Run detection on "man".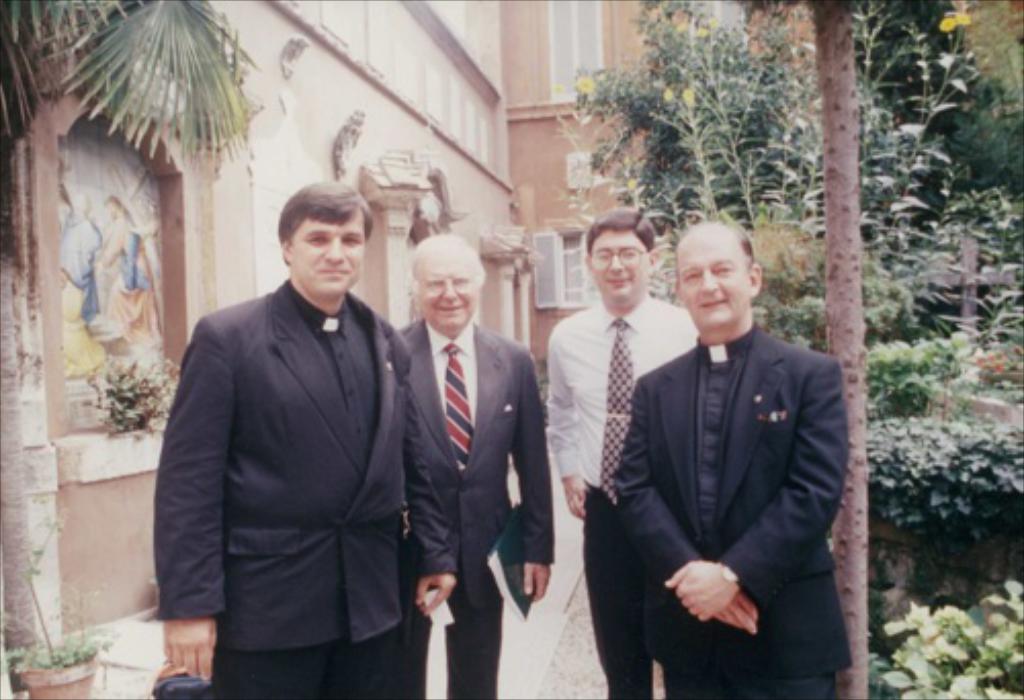
Result: l=614, t=221, r=850, b=698.
